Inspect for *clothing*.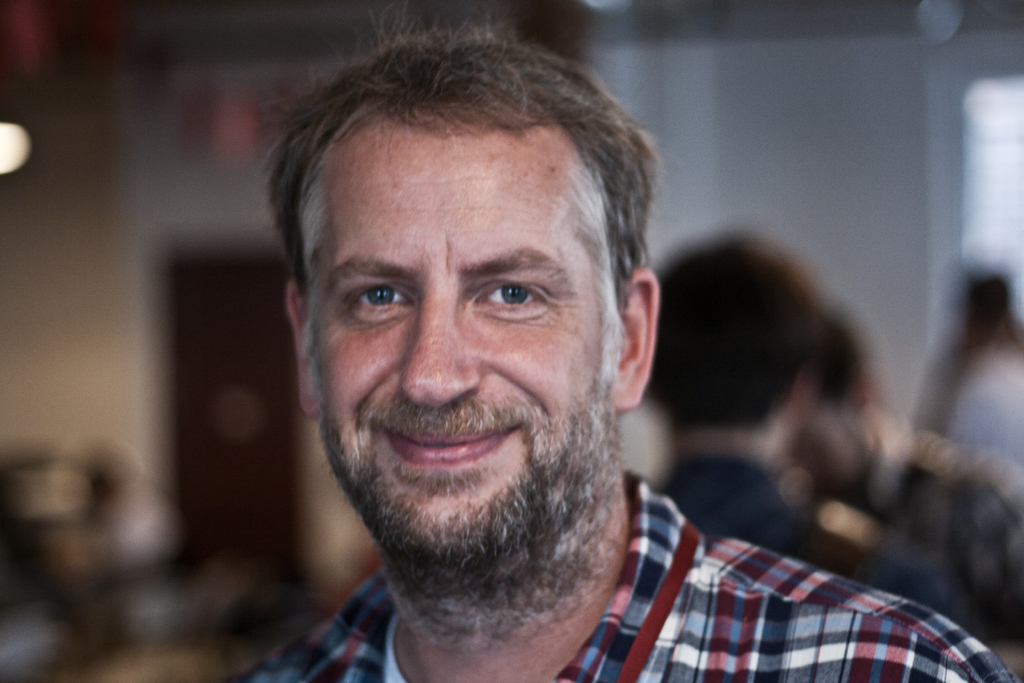
Inspection: [791, 411, 1023, 634].
